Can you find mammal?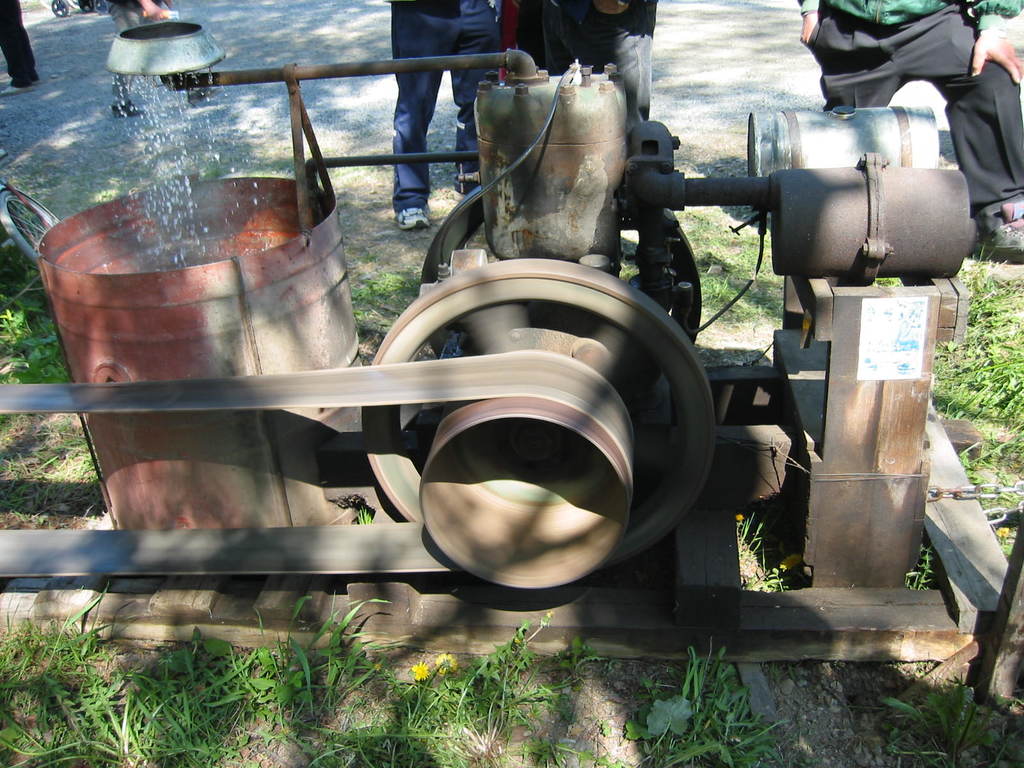
Yes, bounding box: (left=525, top=0, right=653, bottom=222).
